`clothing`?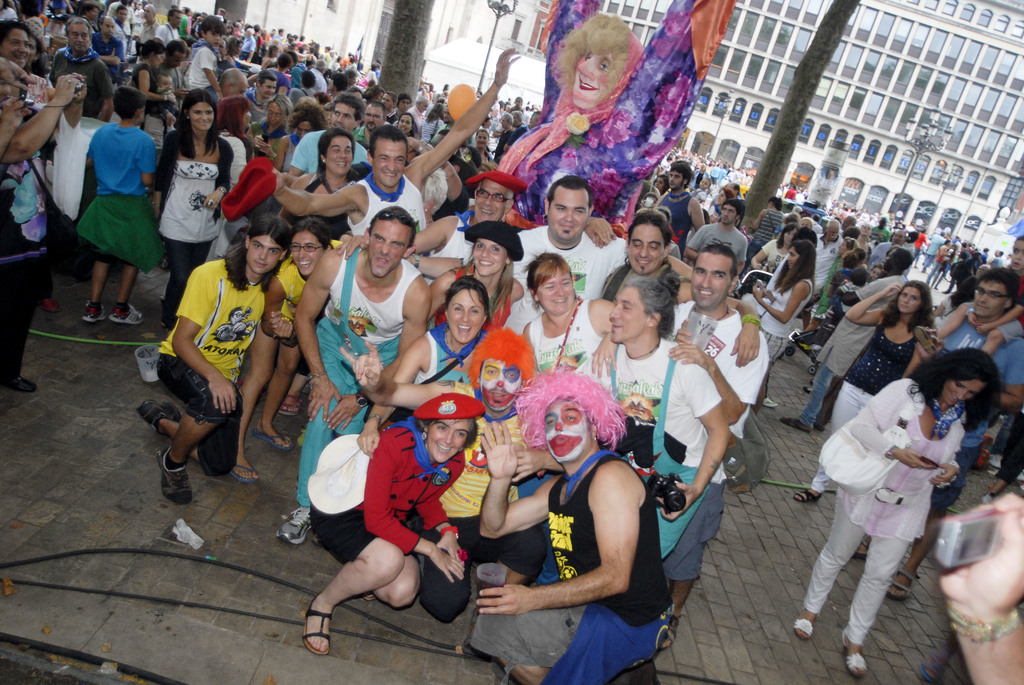
left=803, top=321, right=912, bottom=500
